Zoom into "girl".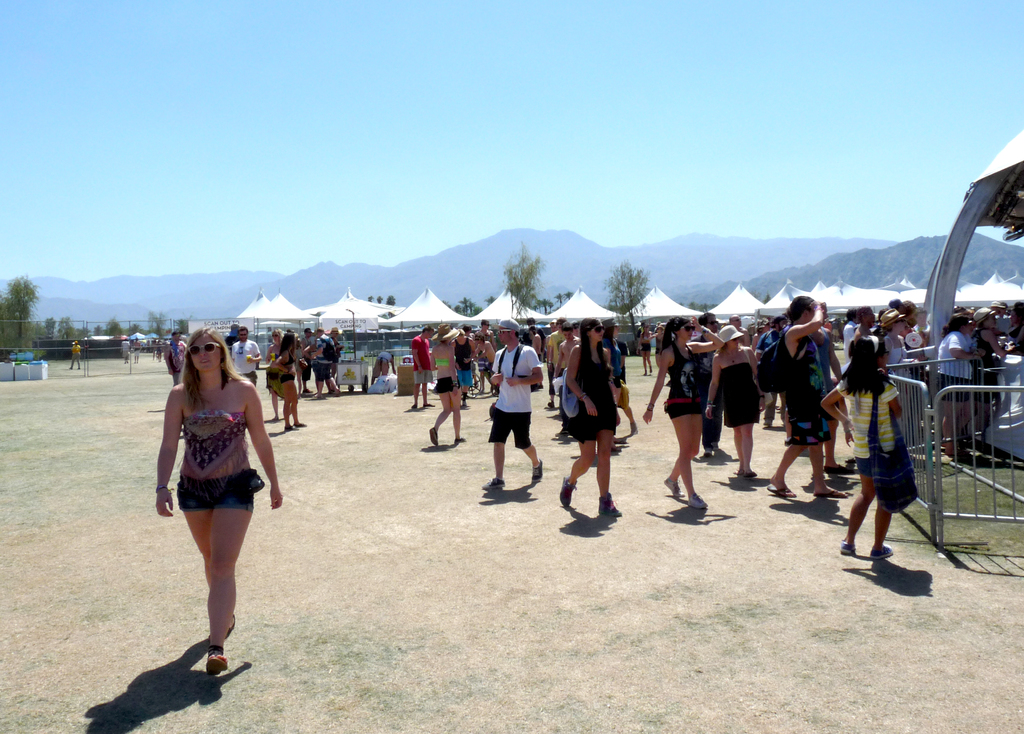
Zoom target: region(559, 316, 620, 516).
